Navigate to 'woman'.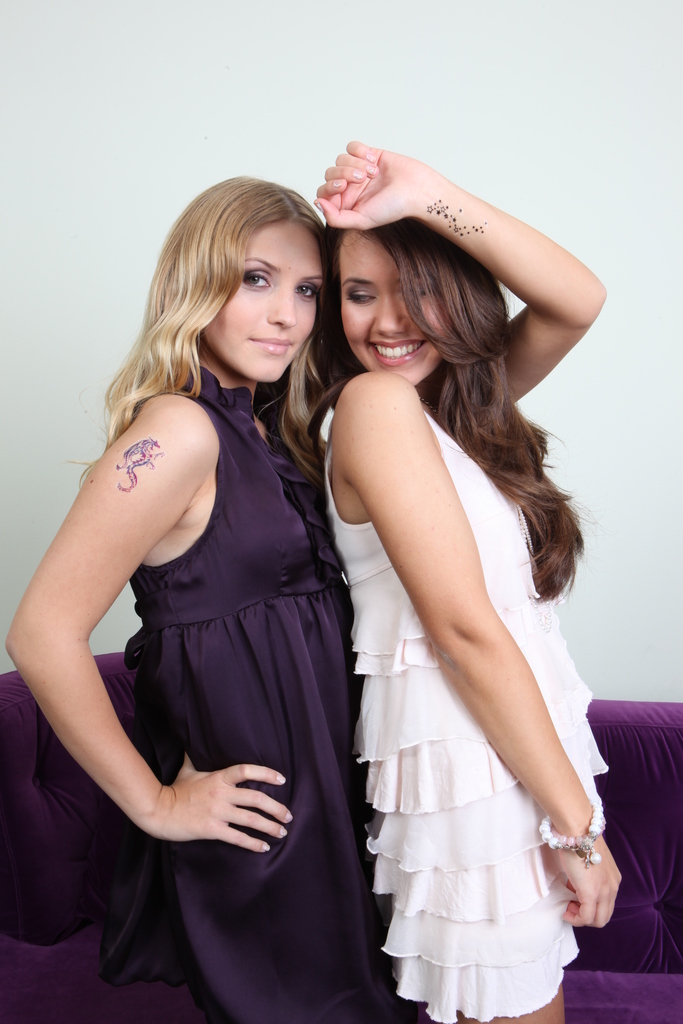
Navigation target: Rect(47, 142, 366, 1021).
